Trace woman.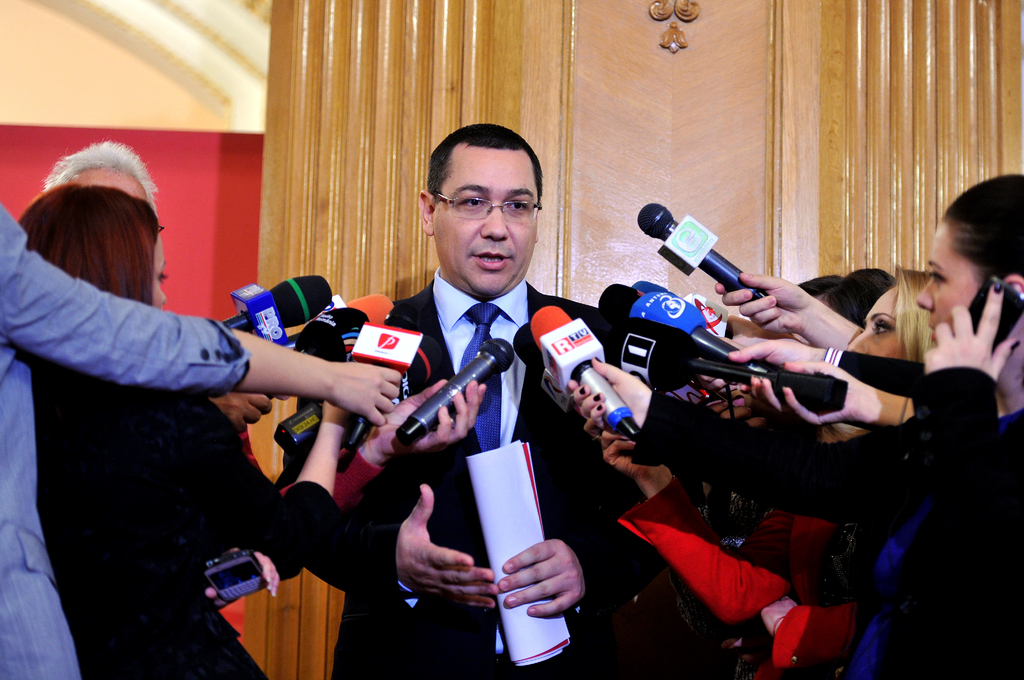
Traced to BBox(588, 266, 941, 679).
